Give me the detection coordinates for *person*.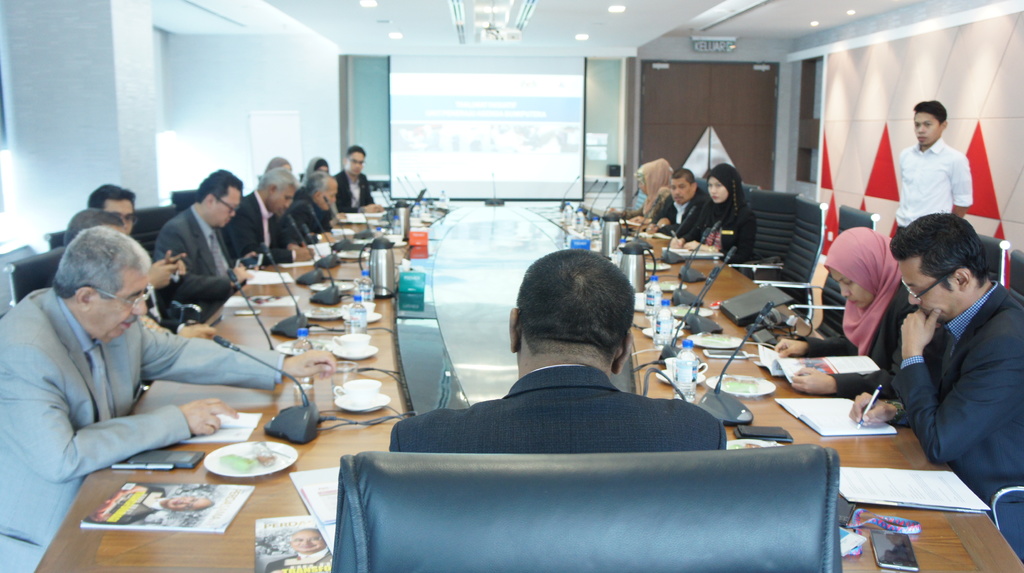
bbox=[676, 154, 755, 259].
